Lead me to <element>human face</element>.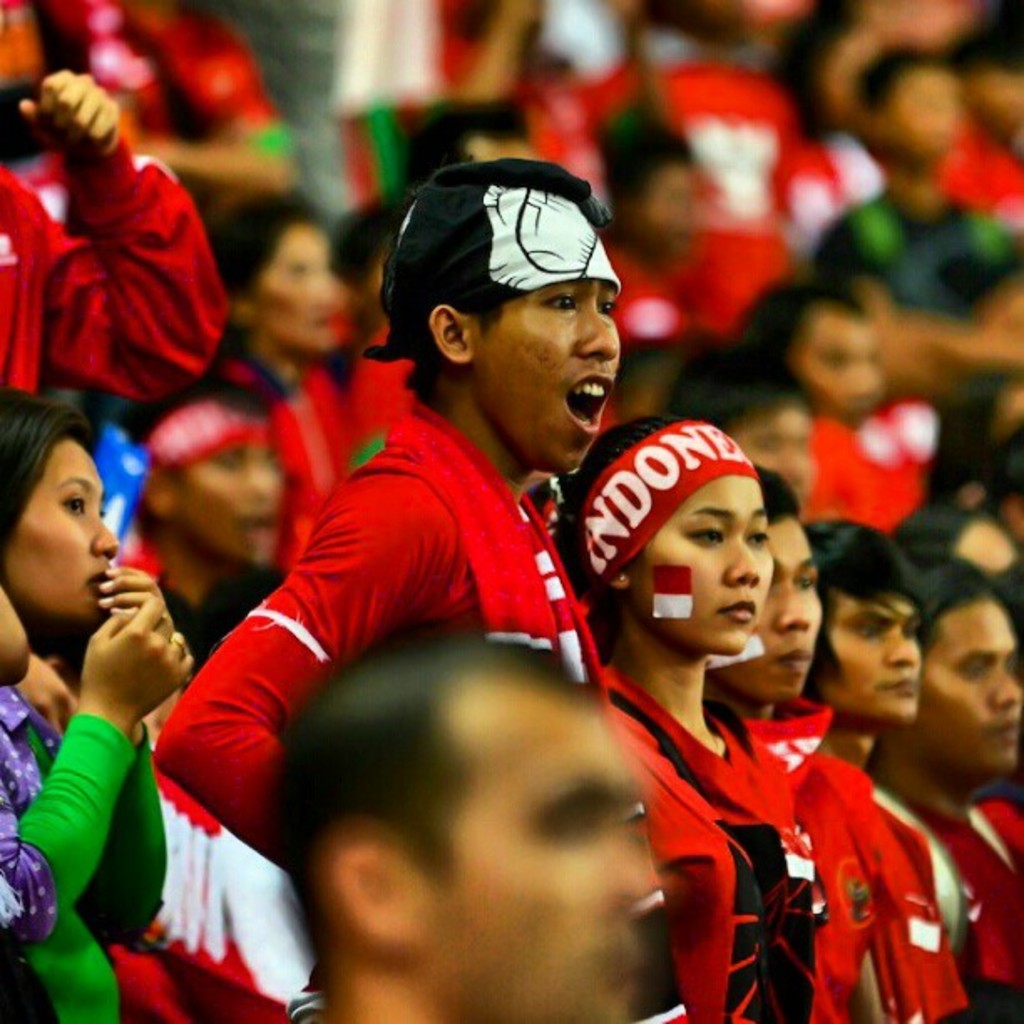
Lead to pyautogui.locateOnScreen(0, 428, 125, 632).
